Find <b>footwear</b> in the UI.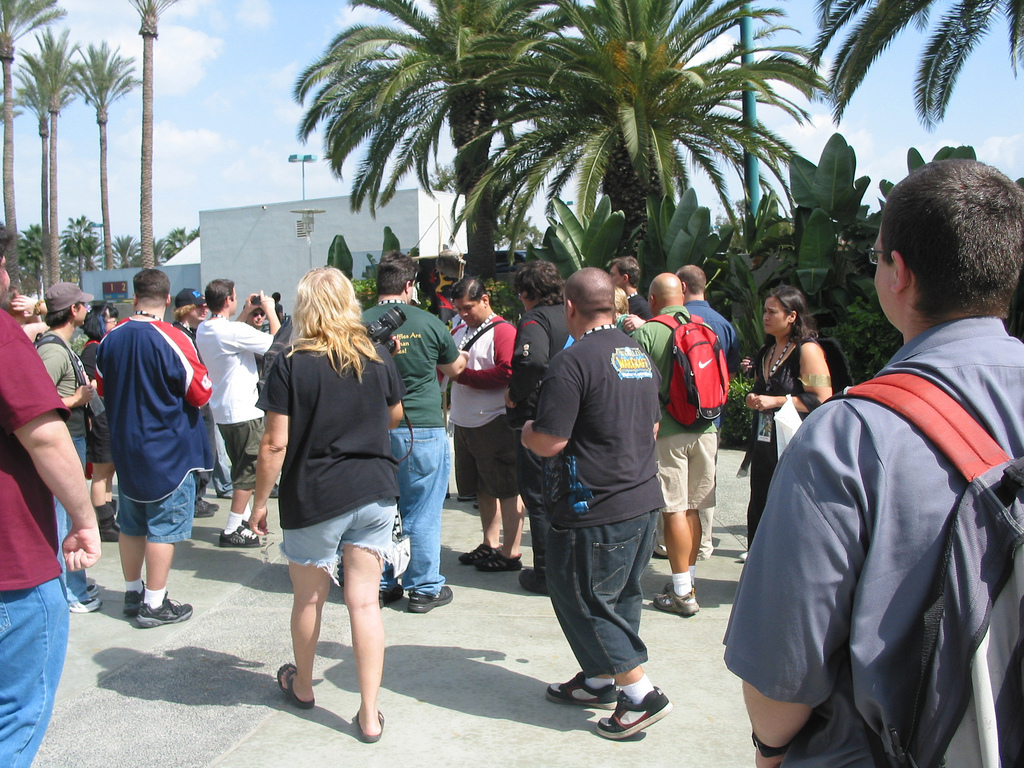
UI element at bbox(122, 579, 147, 615).
